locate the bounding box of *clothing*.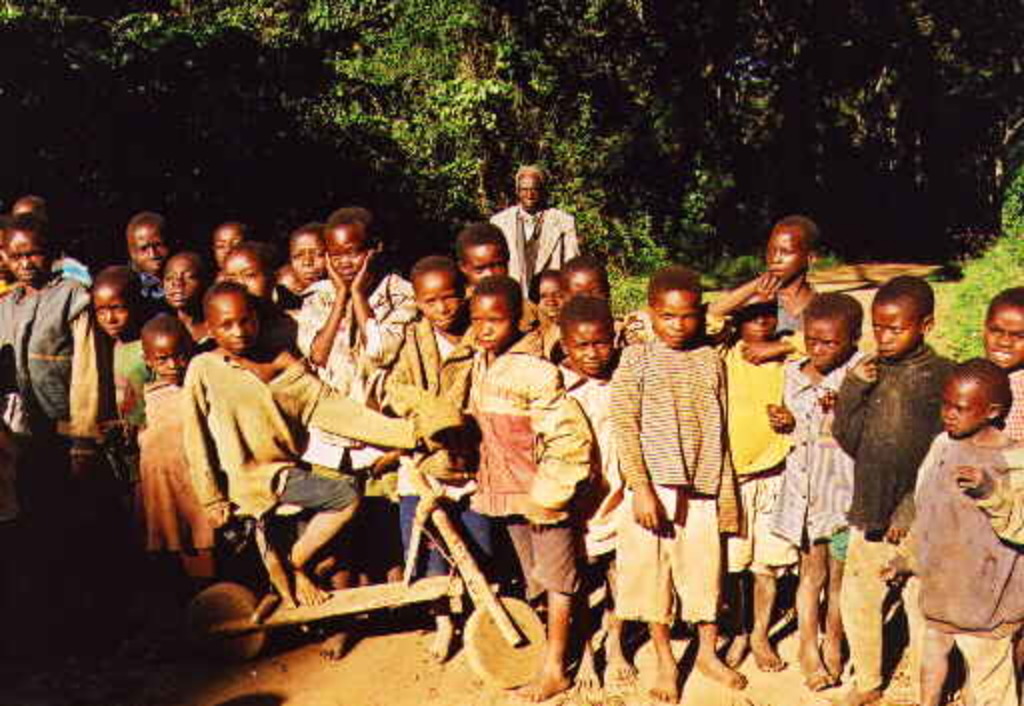
Bounding box: 718 340 800 578.
